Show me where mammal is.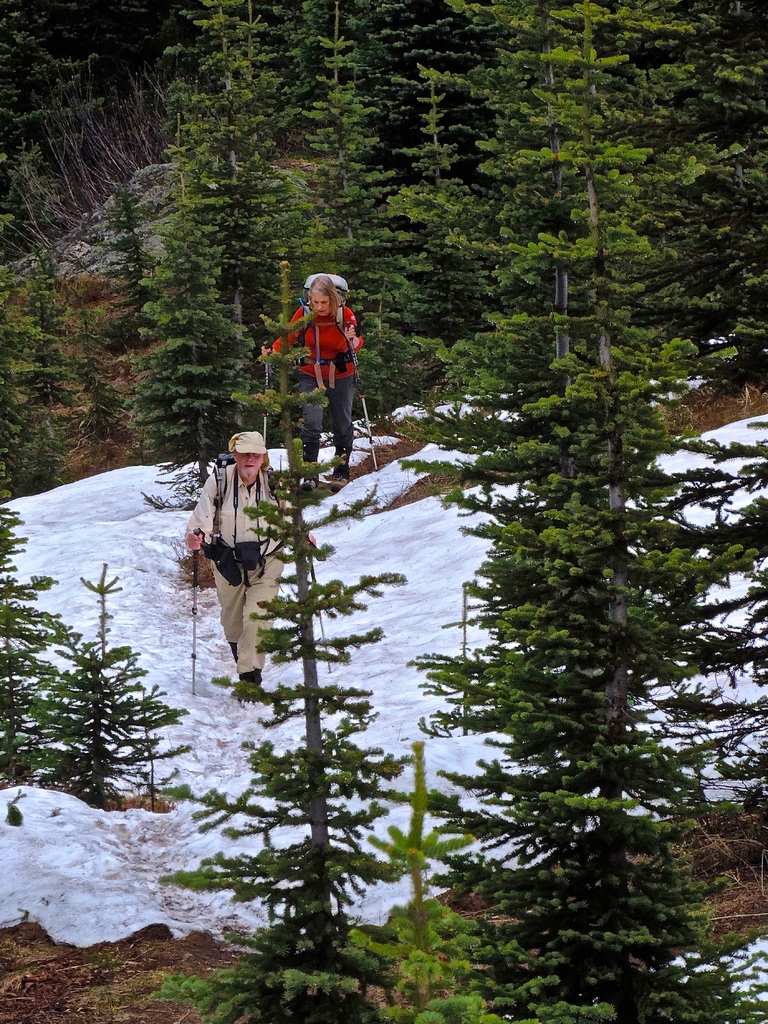
mammal is at bbox(185, 427, 285, 677).
